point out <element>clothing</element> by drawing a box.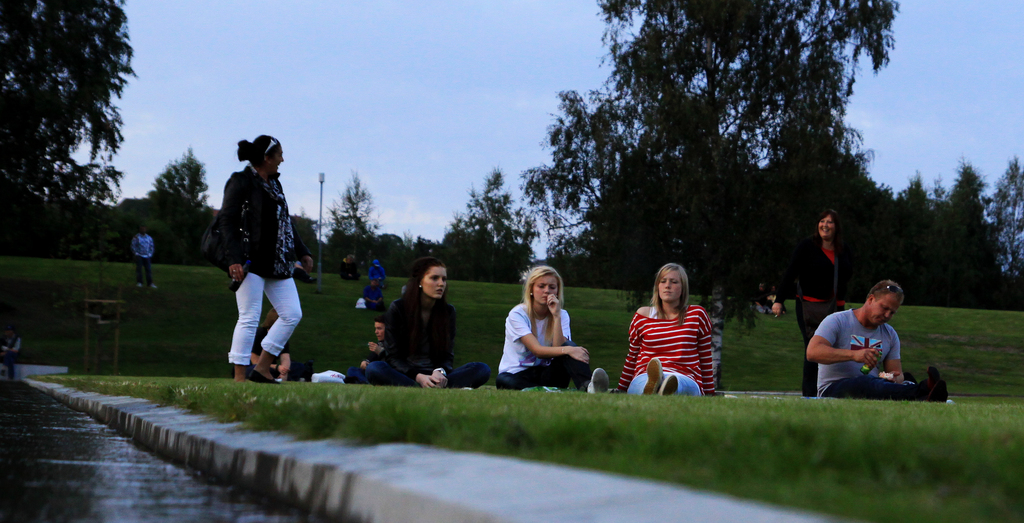
[x1=355, y1=256, x2=374, y2=289].
